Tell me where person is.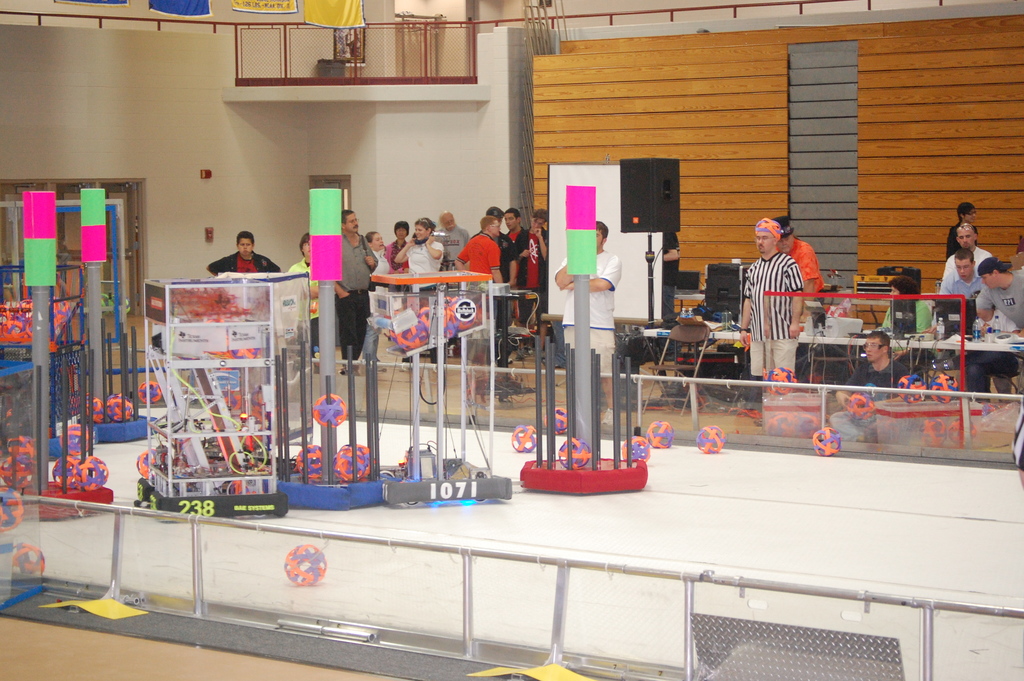
person is at <region>504, 205, 525, 322</region>.
